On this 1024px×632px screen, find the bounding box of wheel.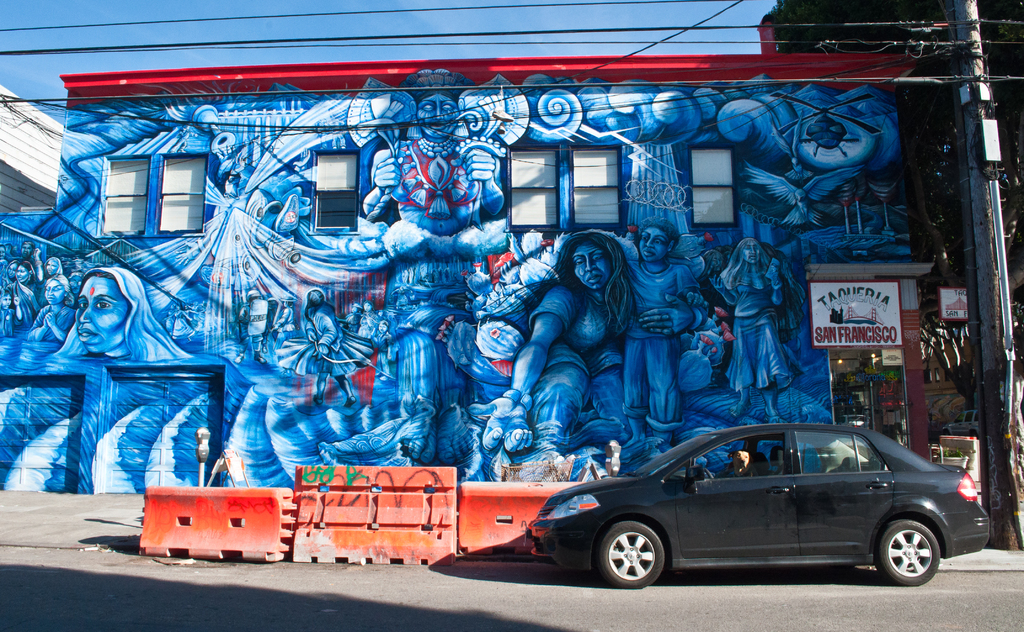
Bounding box: crop(703, 470, 714, 481).
